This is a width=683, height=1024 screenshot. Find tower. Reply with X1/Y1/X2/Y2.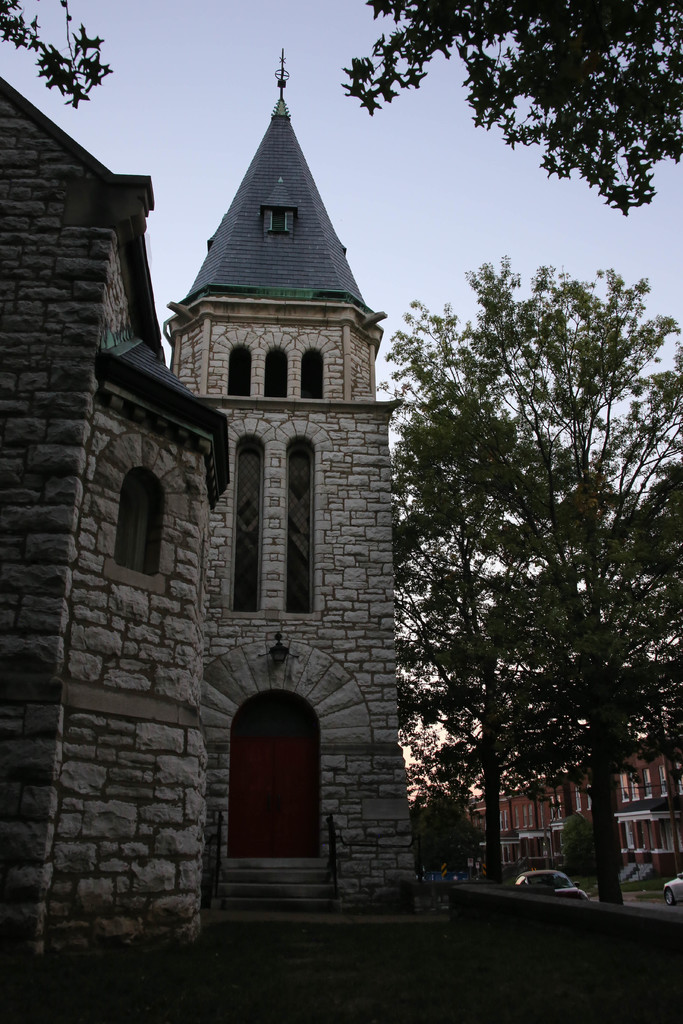
156/41/433/911.
